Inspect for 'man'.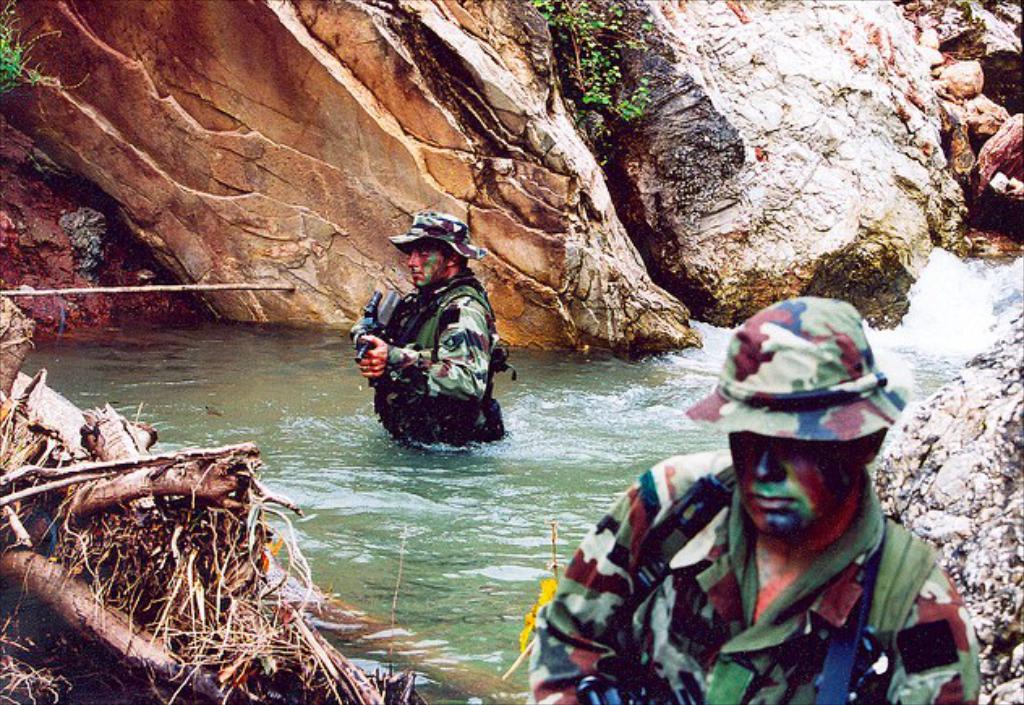
Inspection: [x1=535, y1=313, x2=983, y2=697].
